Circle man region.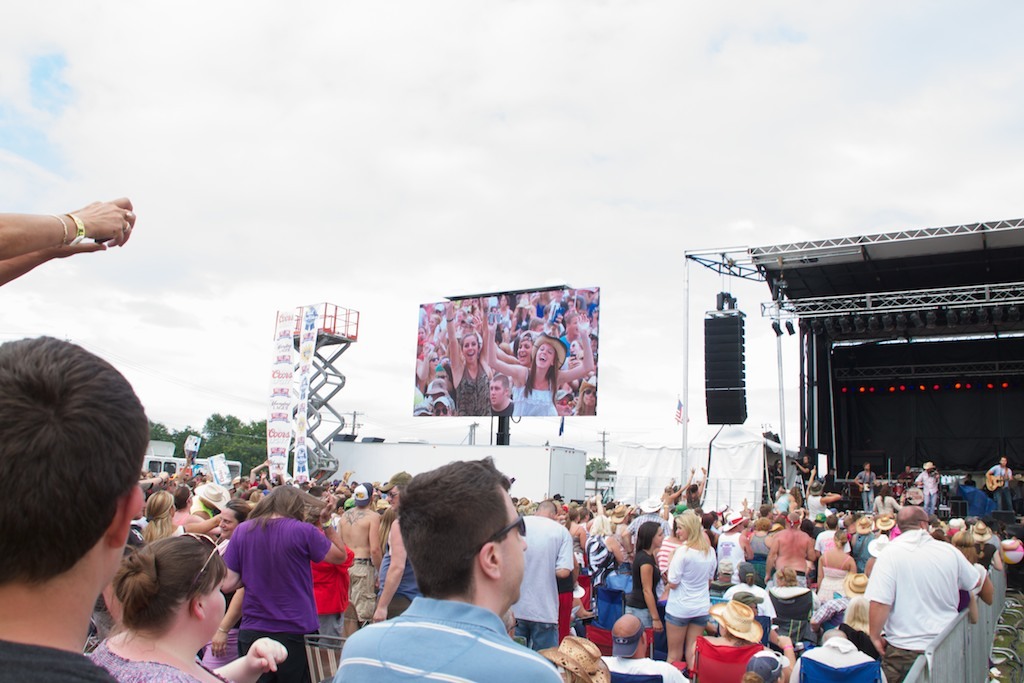
Region: bbox=(490, 373, 514, 415).
